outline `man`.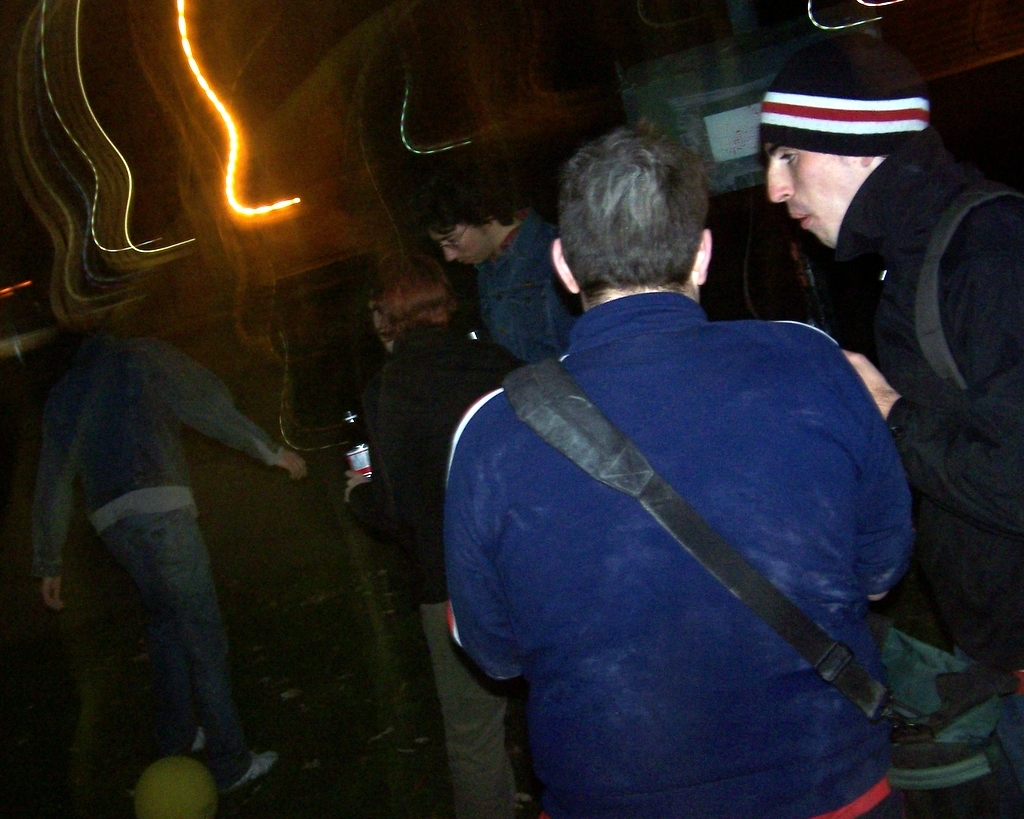
Outline: region(414, 164, 583, 365).
